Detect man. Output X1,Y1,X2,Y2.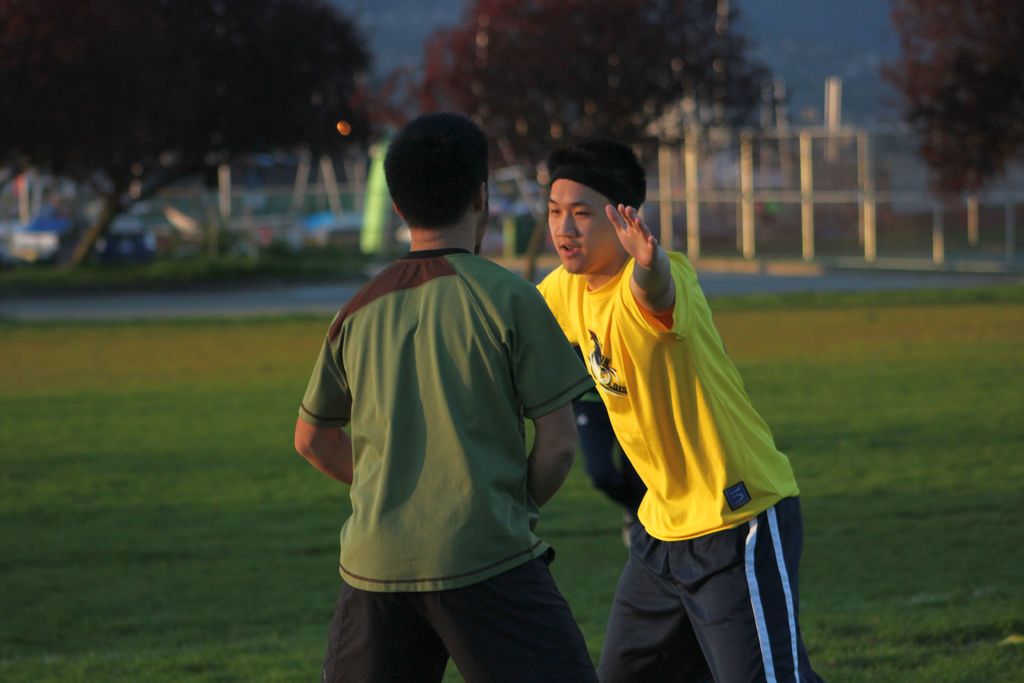
288,111,603,682.
